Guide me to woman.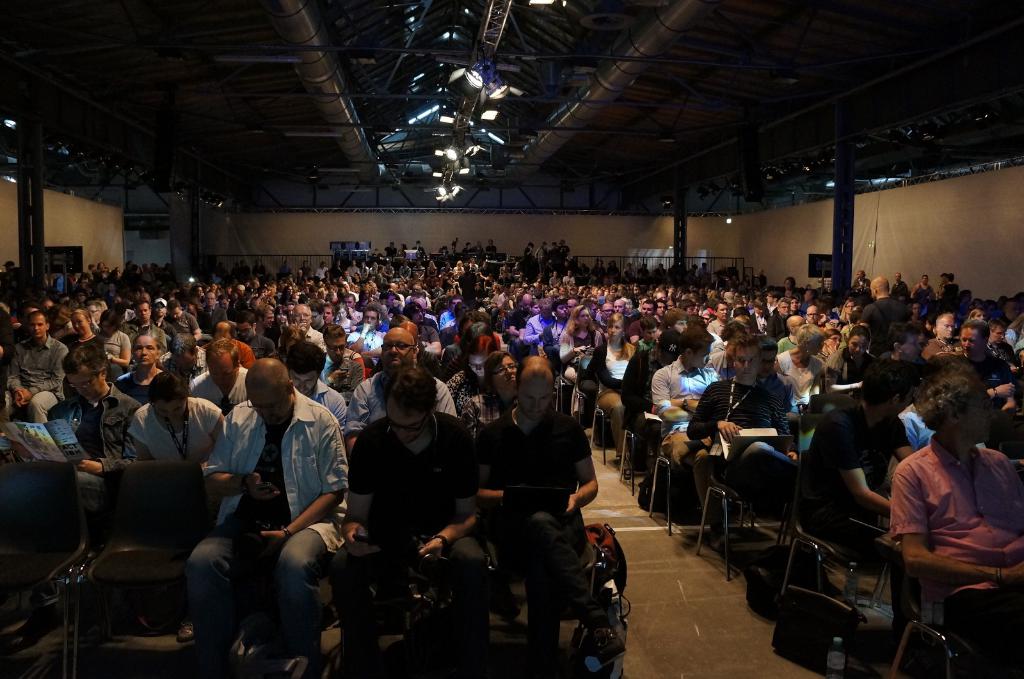
Guidance: left=782, top=278, right=799, bottom=294.
